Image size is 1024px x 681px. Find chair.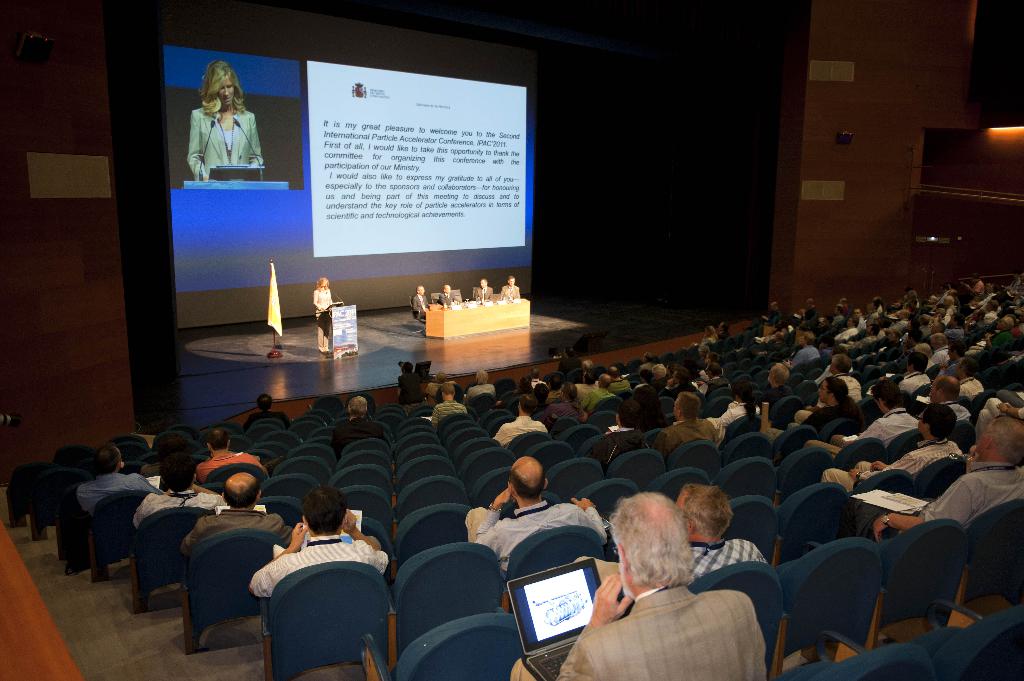
[x1=539, y1=456, x2=604, y2=500].
